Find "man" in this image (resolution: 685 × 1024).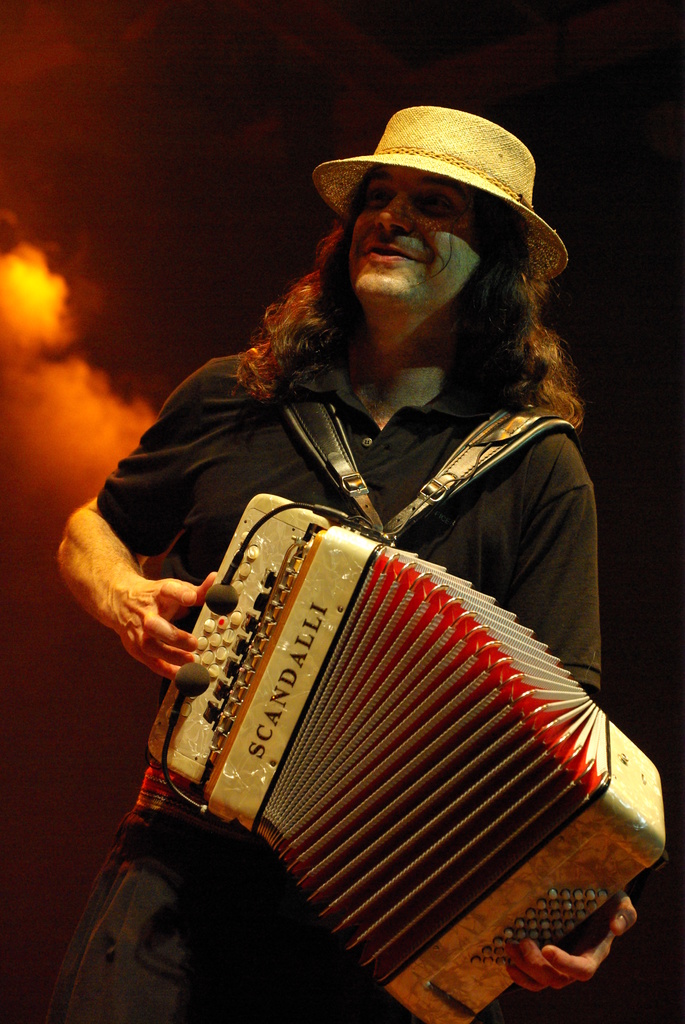
rect(49, 99, 634, 1023).
